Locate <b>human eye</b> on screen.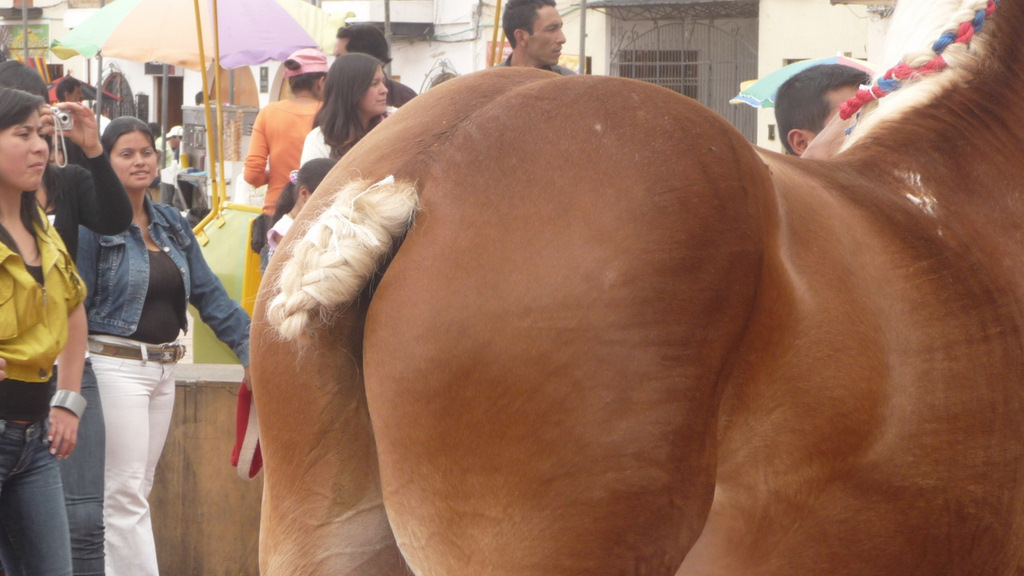
On screen at 372:79:380:91.
